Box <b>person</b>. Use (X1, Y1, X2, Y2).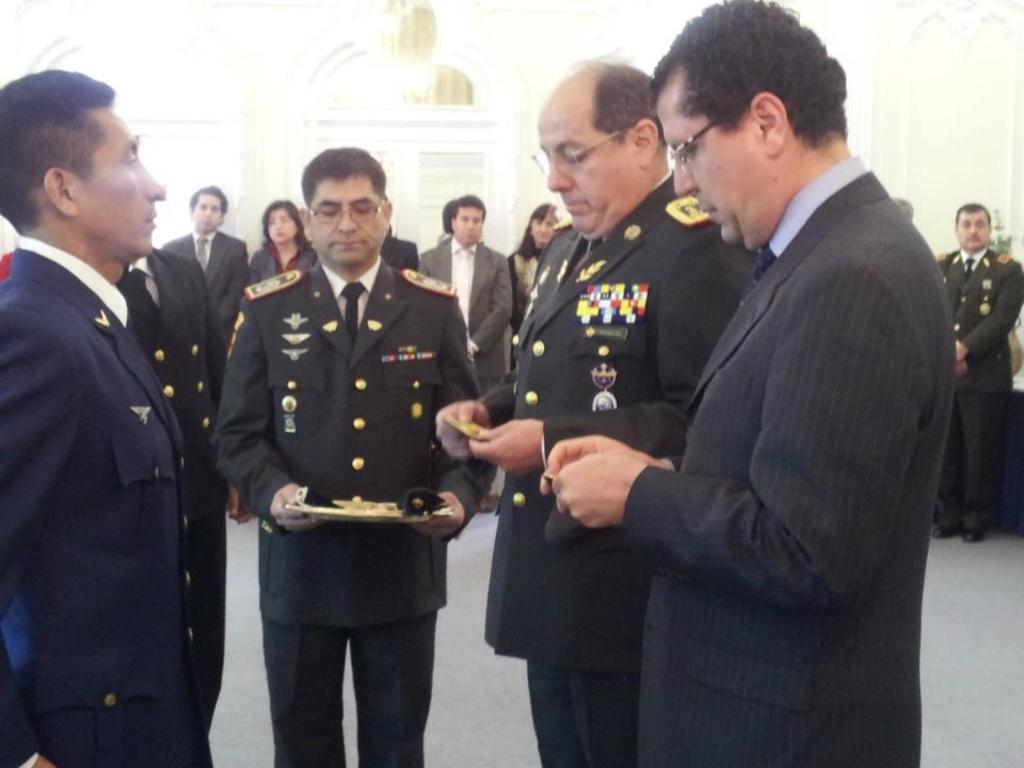
(159, 178, 253, 361).
